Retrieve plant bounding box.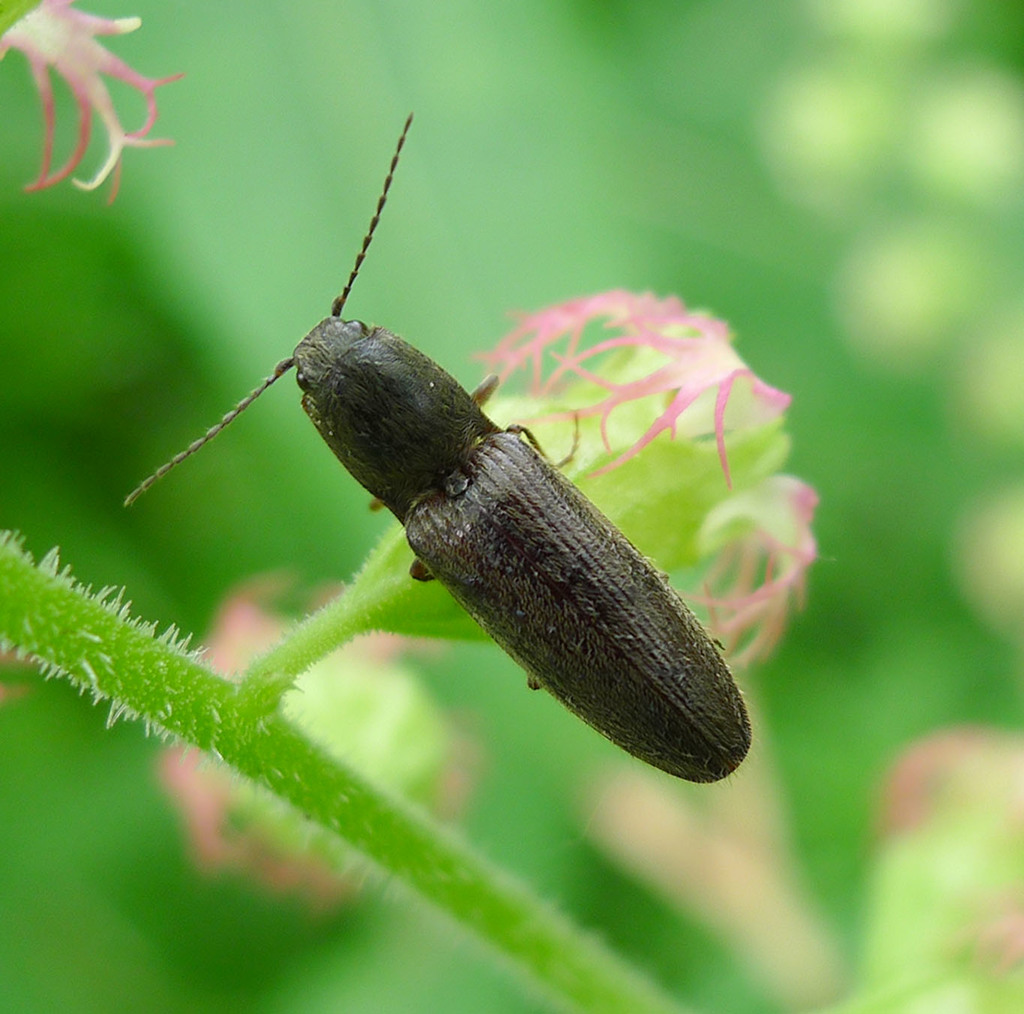
Bounding box: l=0, t=0, r=186, b=208.
